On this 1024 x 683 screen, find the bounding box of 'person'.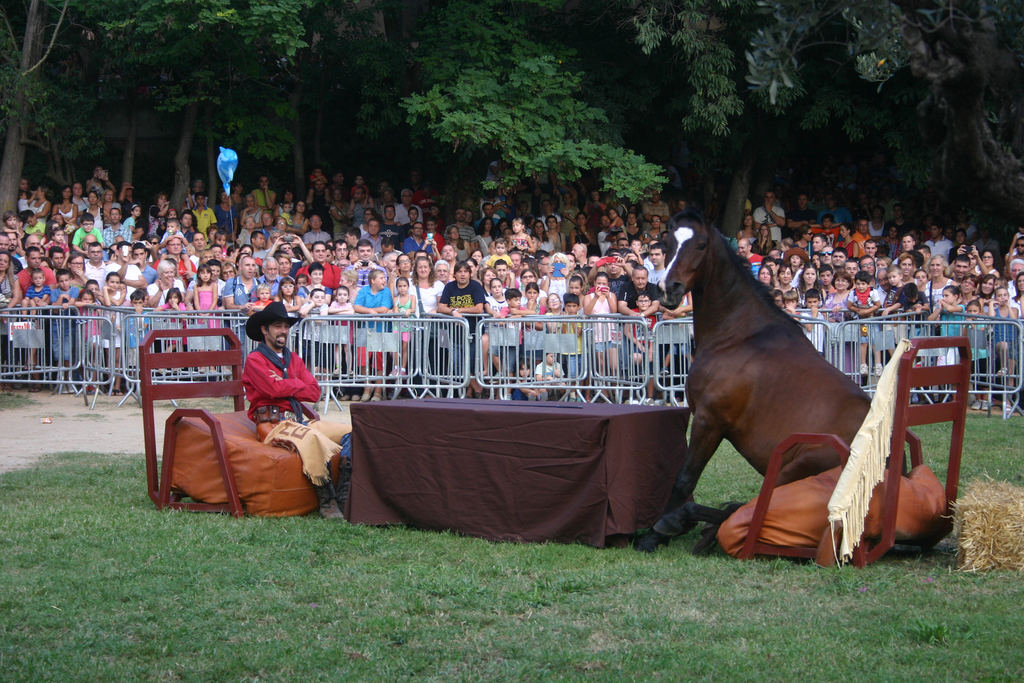
Bounding box: 200/306/327/488.
